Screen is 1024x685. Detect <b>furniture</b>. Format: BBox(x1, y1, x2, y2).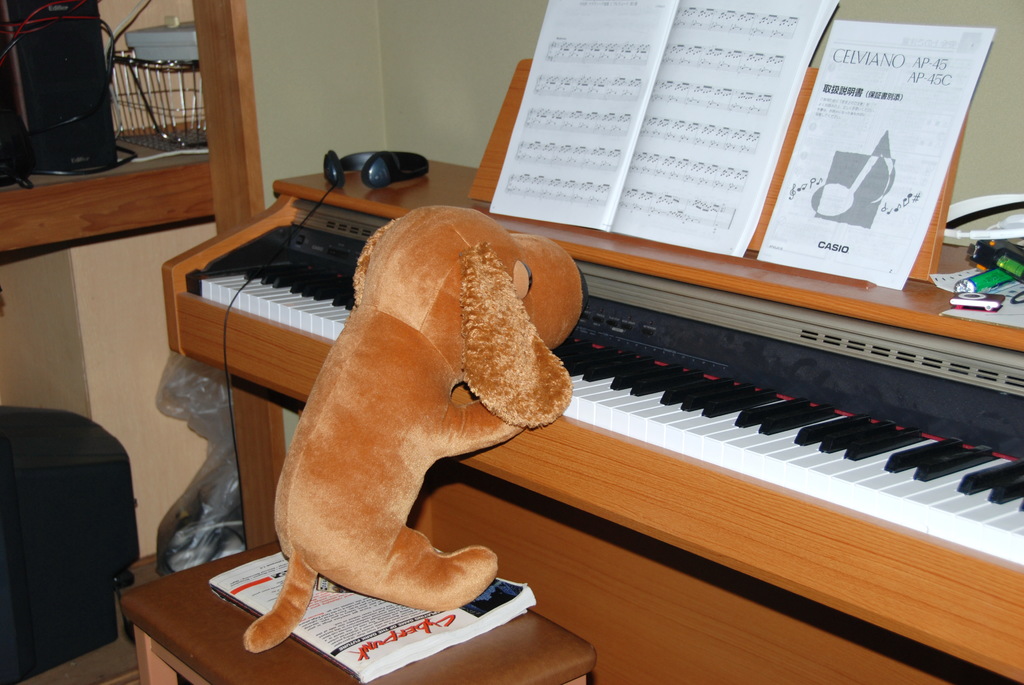
BBox(118, 538, 600, 684).
